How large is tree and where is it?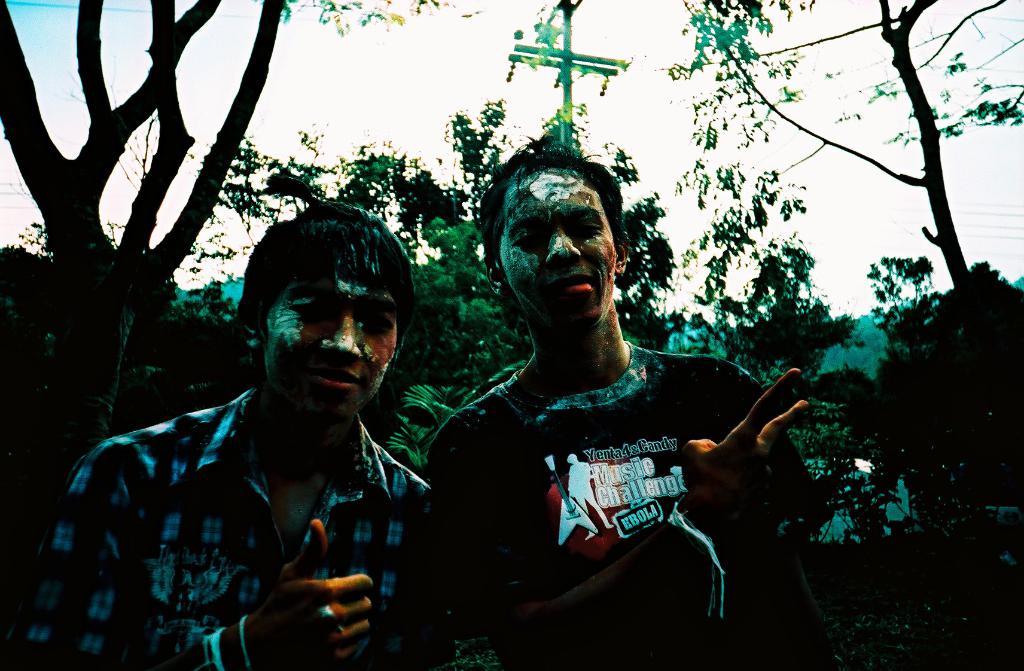
Bounding box: 678/0/1023/368.
